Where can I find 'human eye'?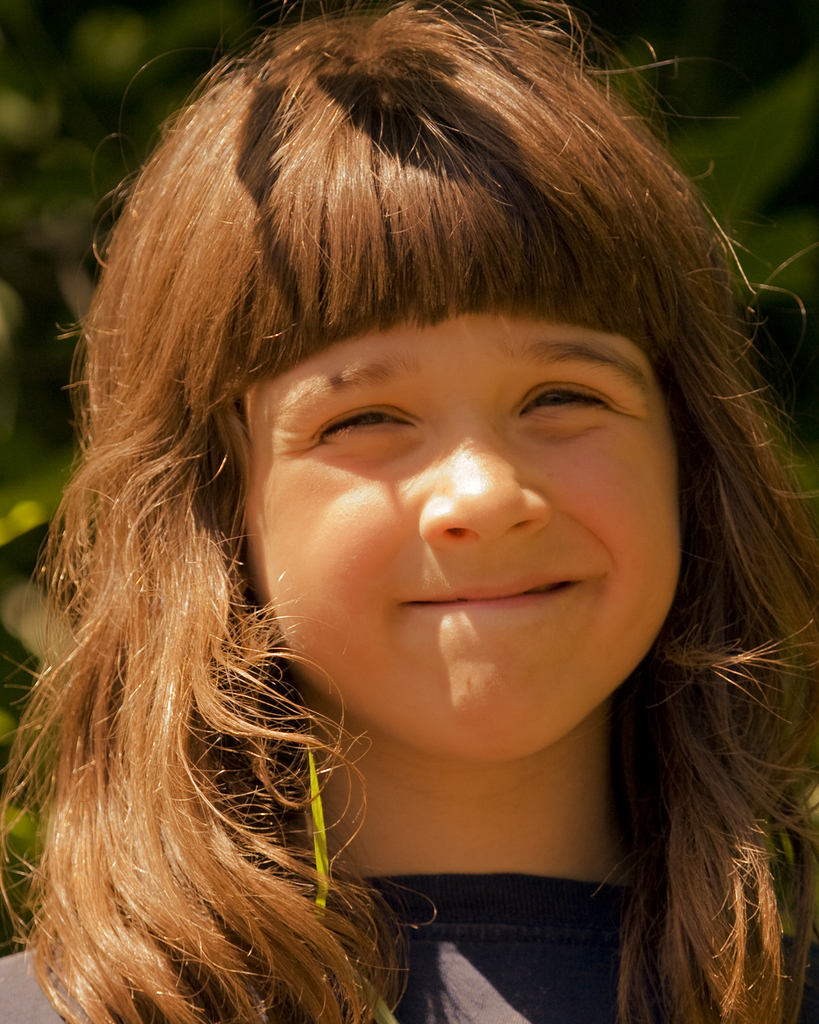
You can find it at 521, 376, 629, 420.
